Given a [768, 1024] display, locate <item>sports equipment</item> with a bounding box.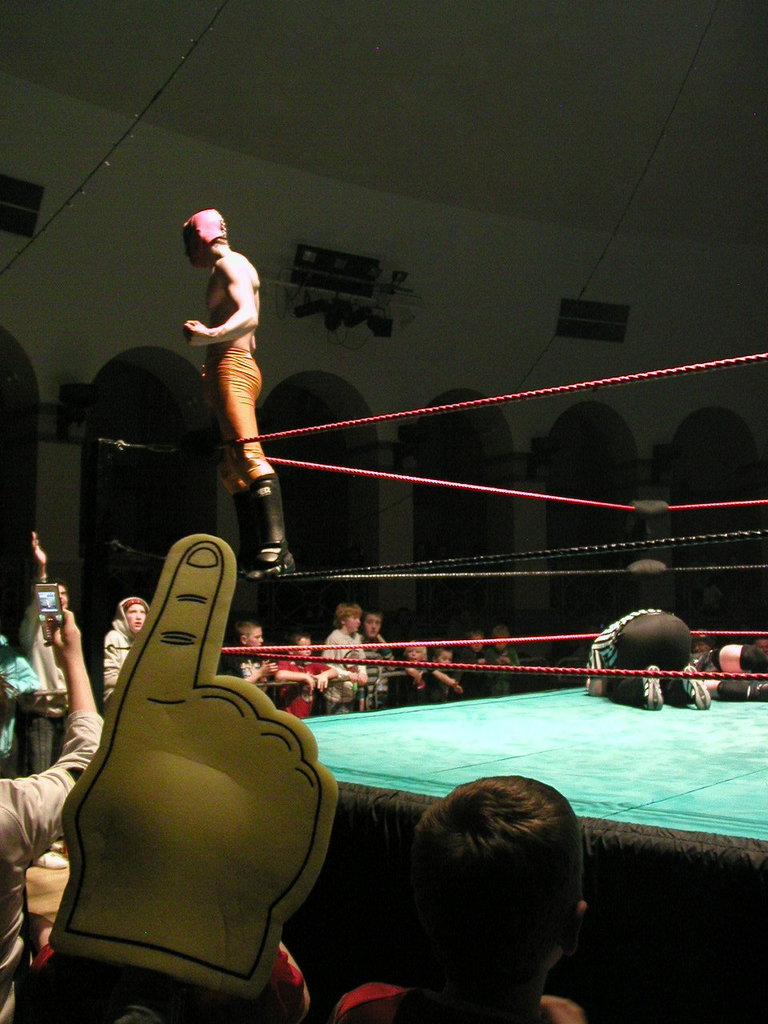
Located: box=[179, 210, 230, 274].
